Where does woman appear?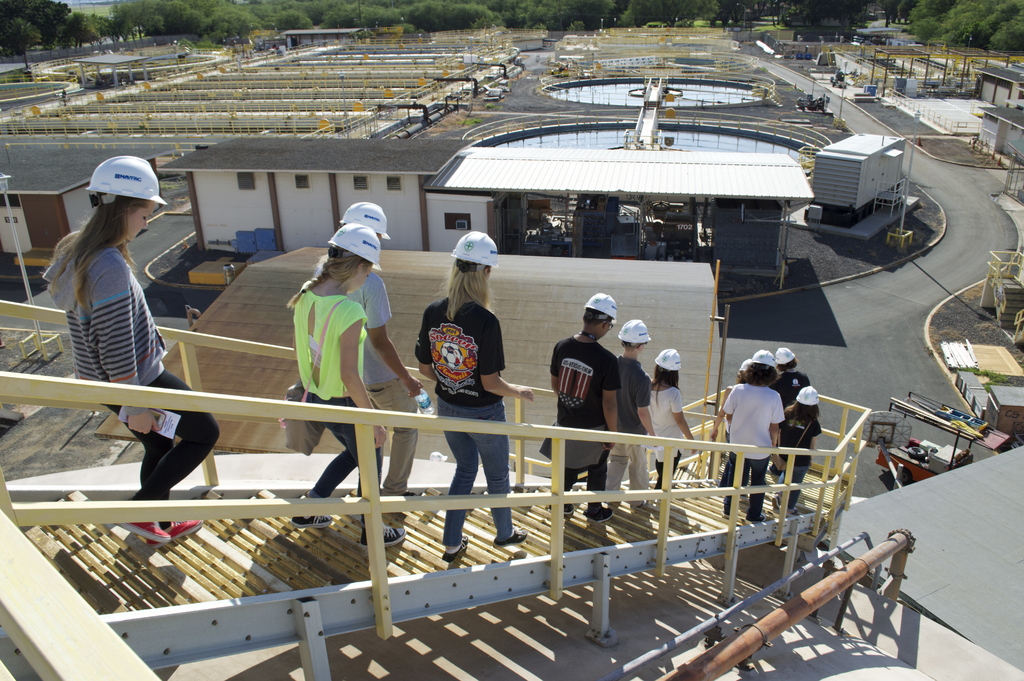
Appears at <region>648, 347, 698, 499</region>.
